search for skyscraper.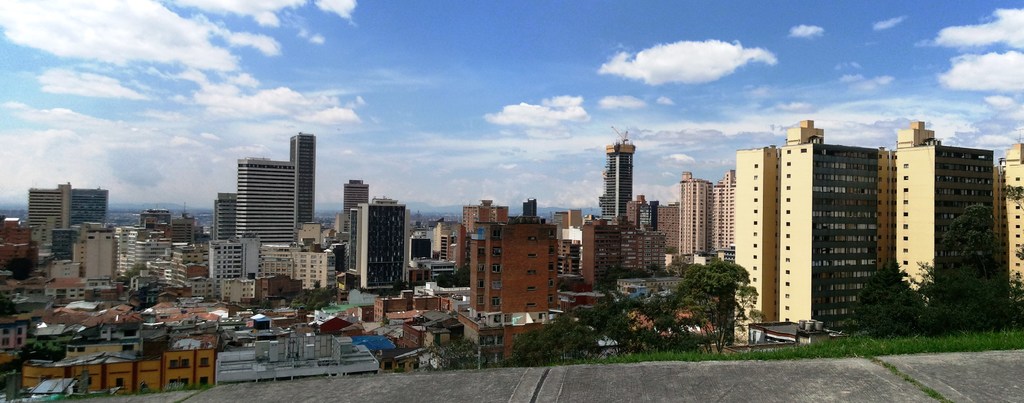
Found at box(67, 187, 111, 233).
